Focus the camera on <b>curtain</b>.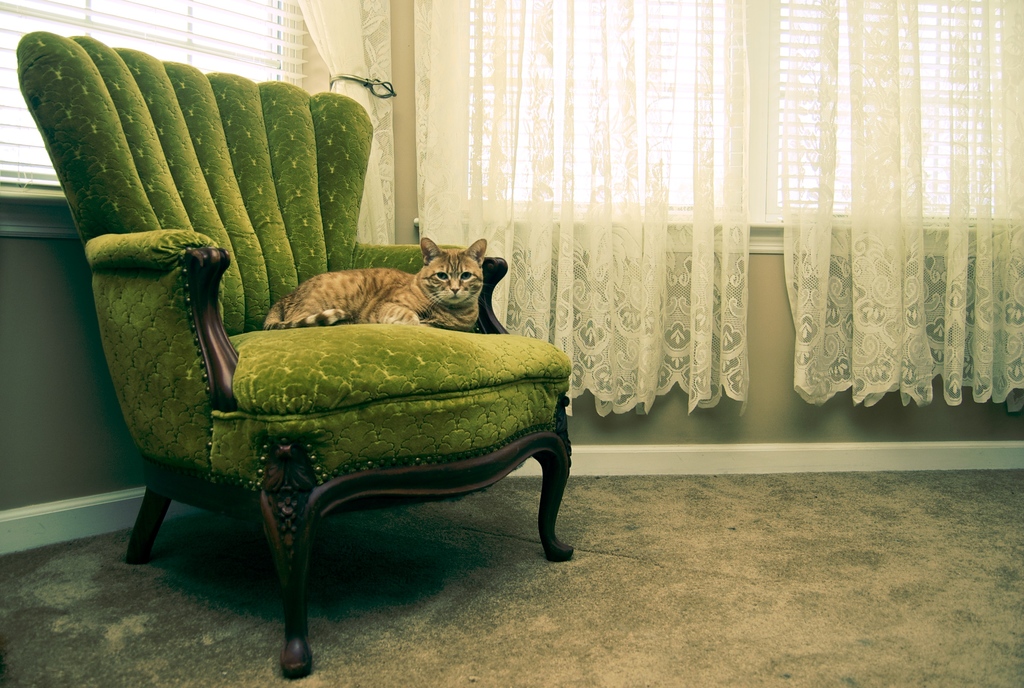
Focus region: {"left": 292, "top": 0, "right": 394, "bottom": 248}.
